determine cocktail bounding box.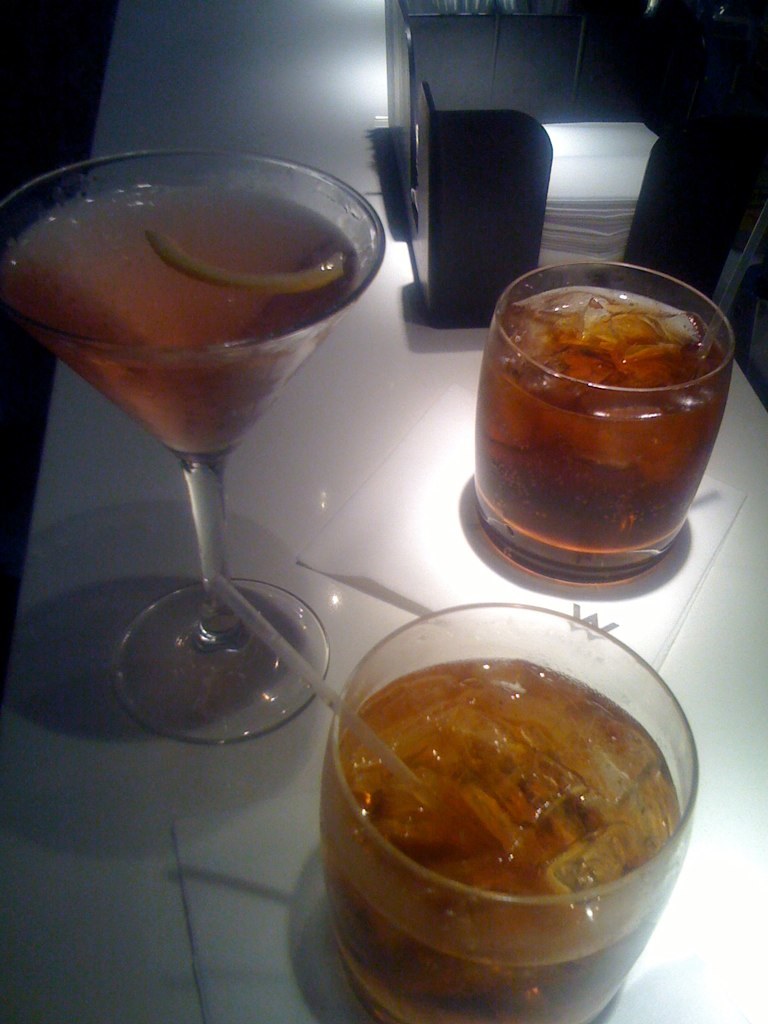
Determined: [left=310, top=597, right=698, bottom=1023].
